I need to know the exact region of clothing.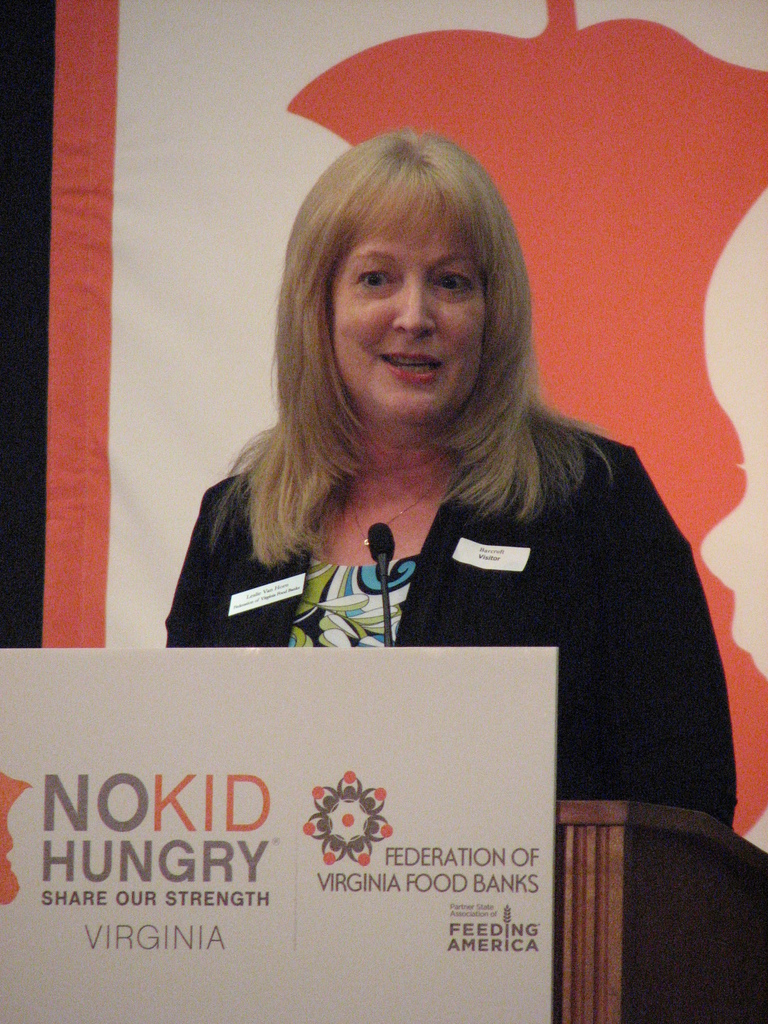
Region: {"x1": 161, "y1": 407, "x2": 734, "y2": 832}.
